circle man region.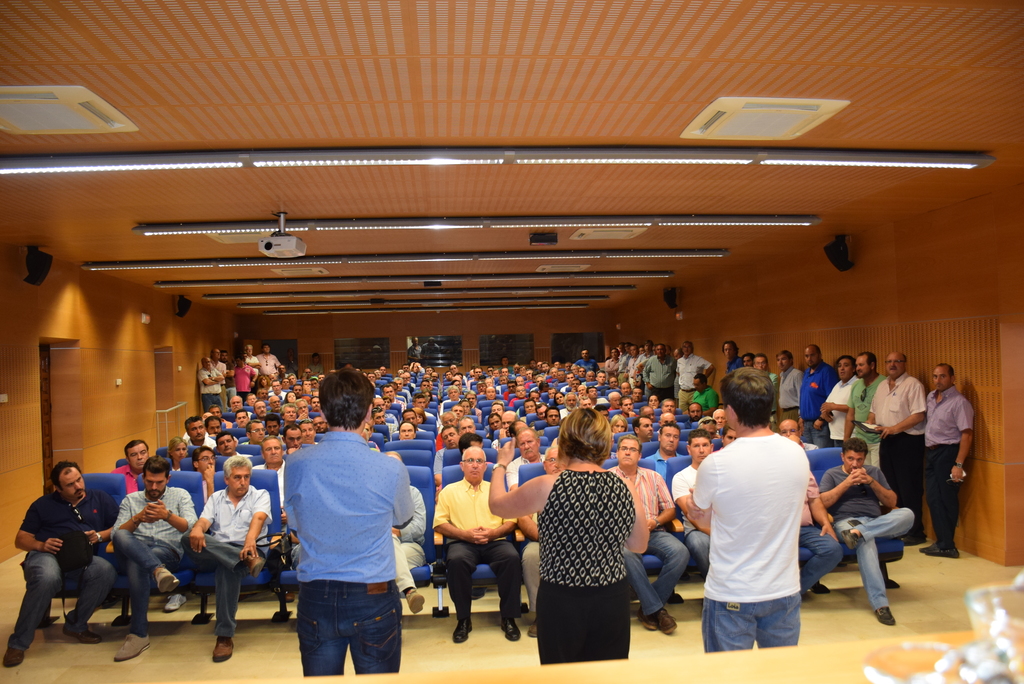
Region: bbox(620, 396, 637, 417).
